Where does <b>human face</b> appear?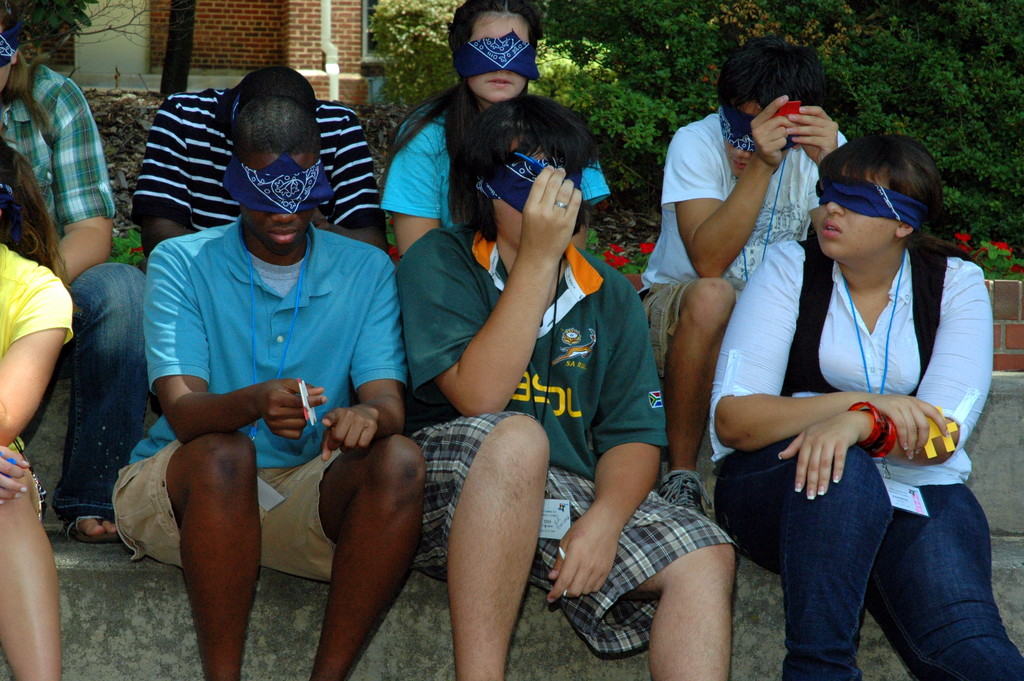
Appears at <bbox>816, 171, 895, 259</bbox>.
